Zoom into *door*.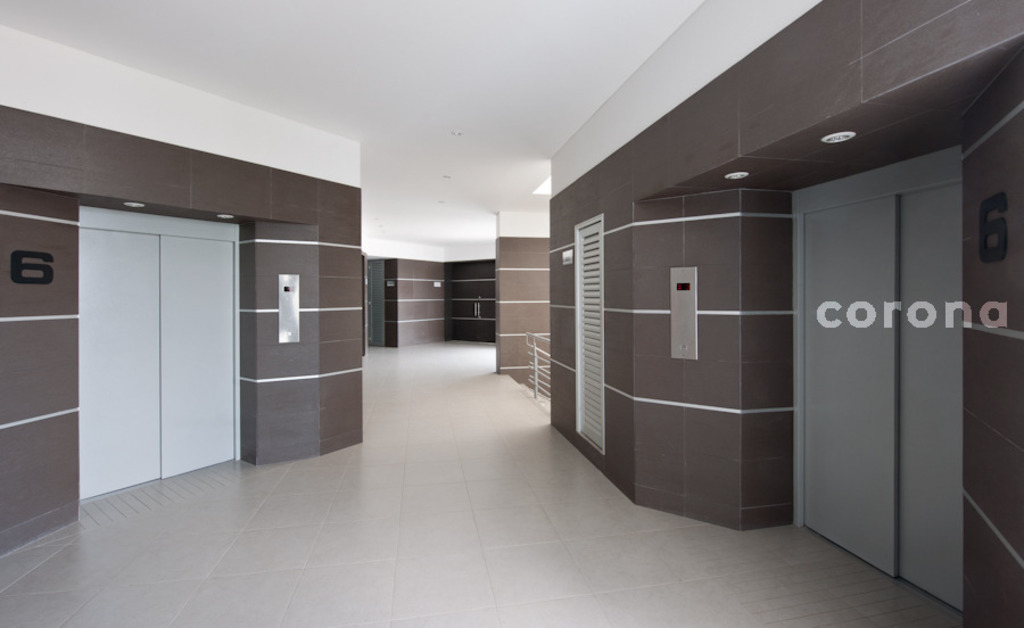
Zoom target: bbox=[815, 174, 965, 610].
